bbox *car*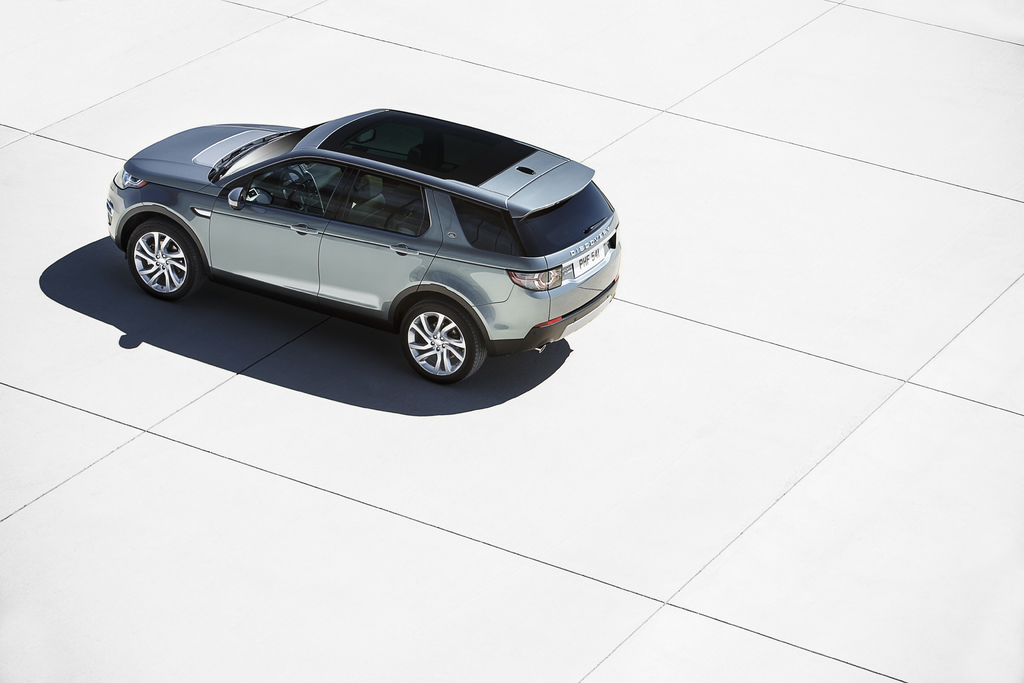
x1=101, y1=106, x2=618, y2=384
